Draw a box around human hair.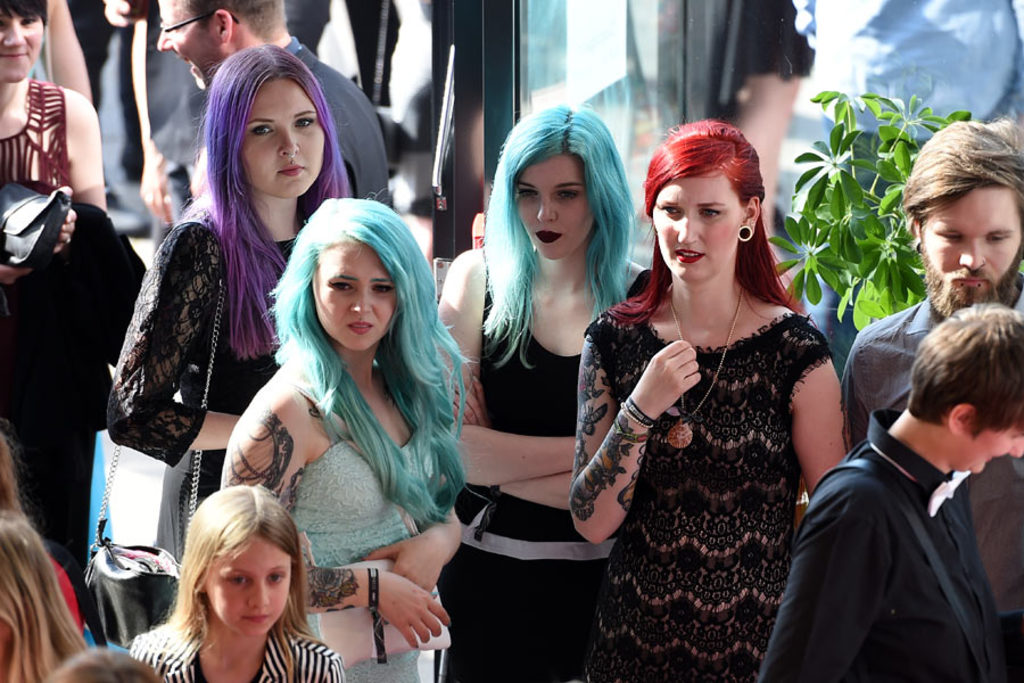
rect(160, 38, 357, 357).
